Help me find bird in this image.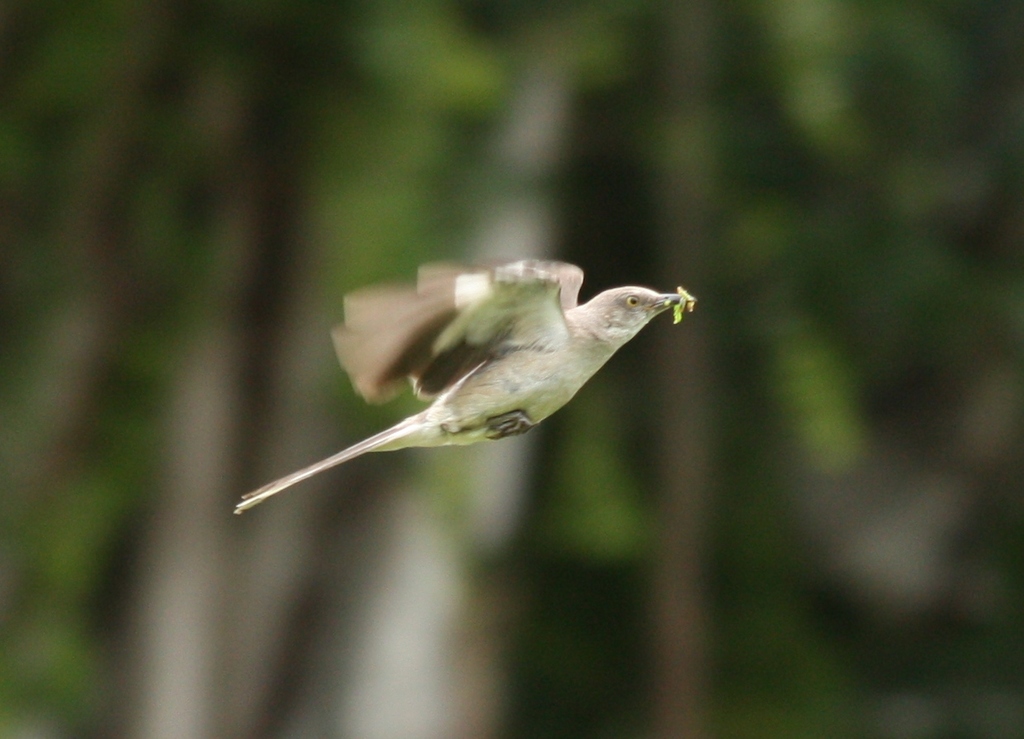
Found it: box(277, 275, 692, 494).
